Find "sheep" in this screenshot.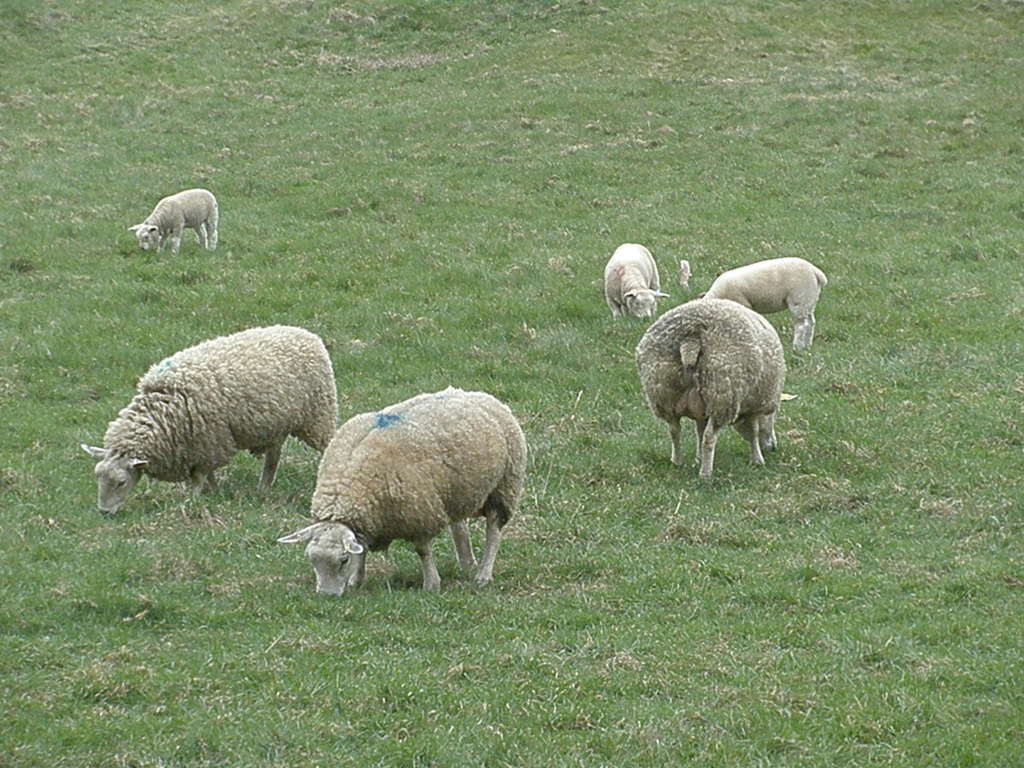
The bounding box for "sheep" is left=634, top=299, right=784, bottom=479.
